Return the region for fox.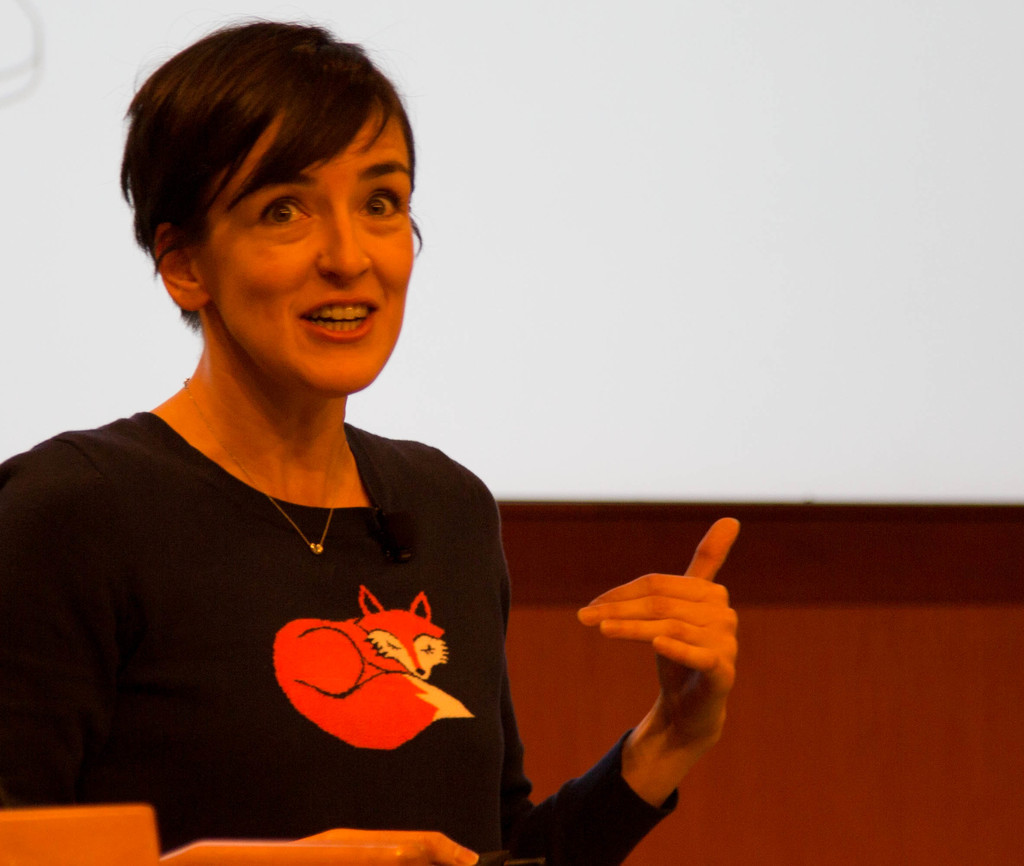
(left=271, top=583, right=476, bottom=753).
